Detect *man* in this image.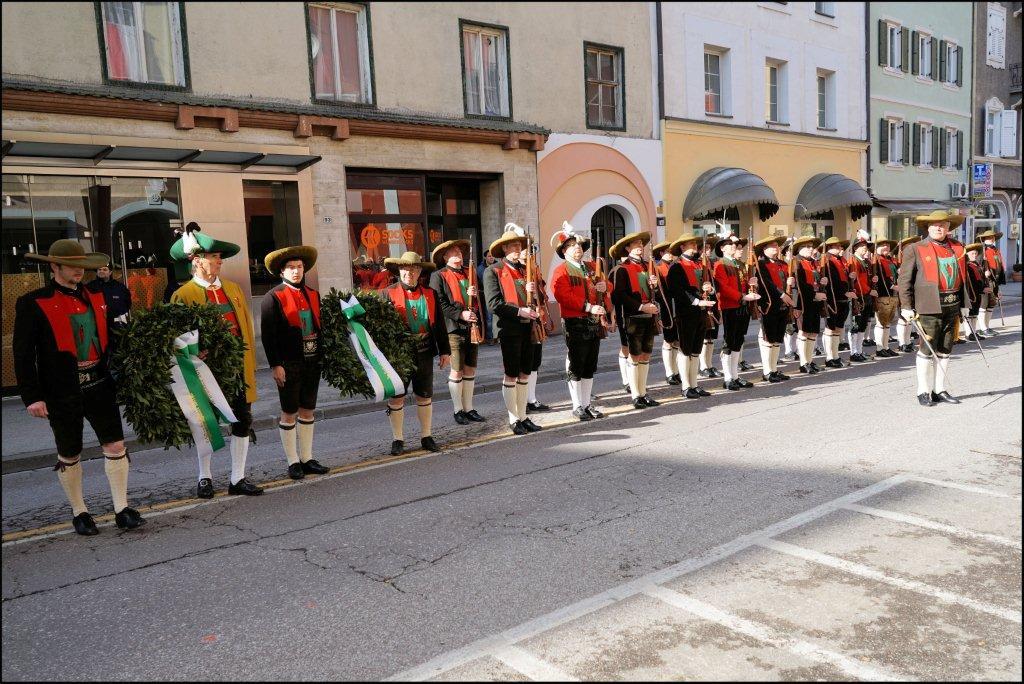
Detection: bbox=[372, 249, 453, 452].
